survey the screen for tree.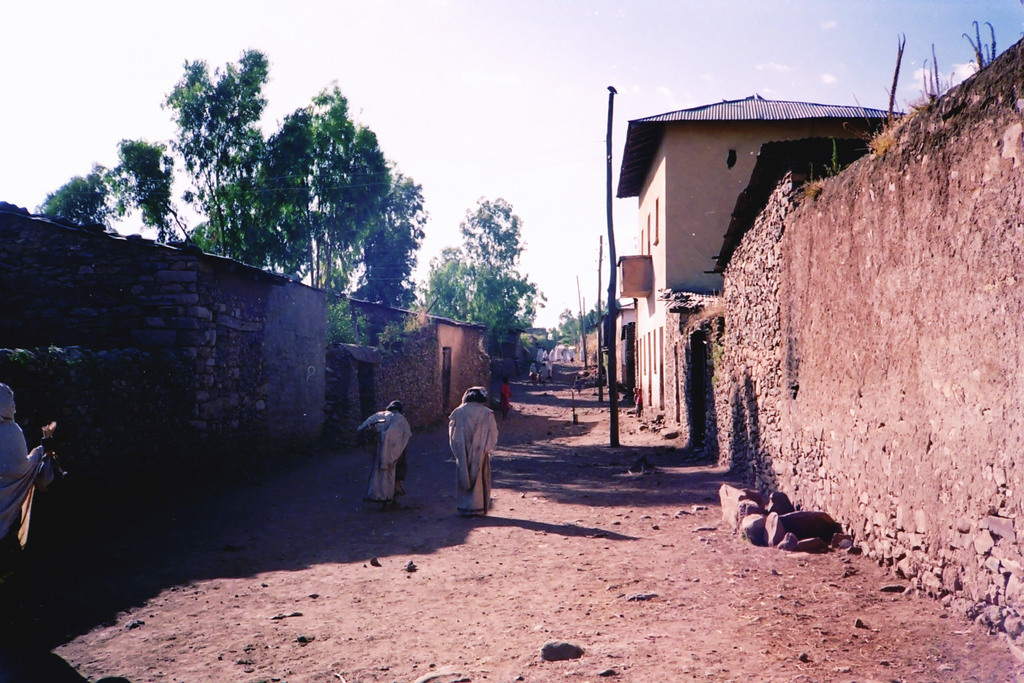
Survey found: <bbox>349, 172, 433, 314</bbox>.
